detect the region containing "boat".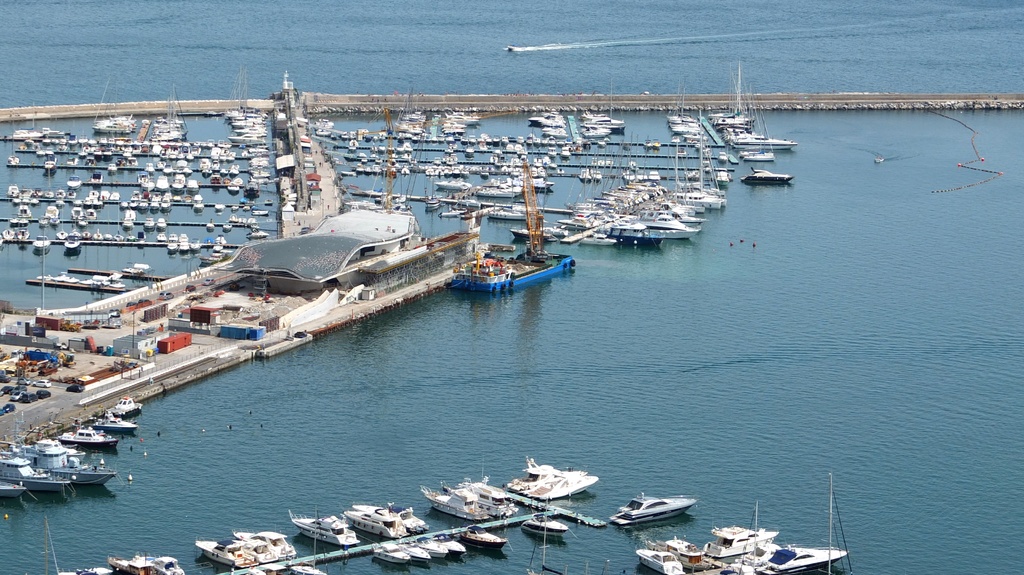
x1=207, y1=223, x2=214, y2=227.
